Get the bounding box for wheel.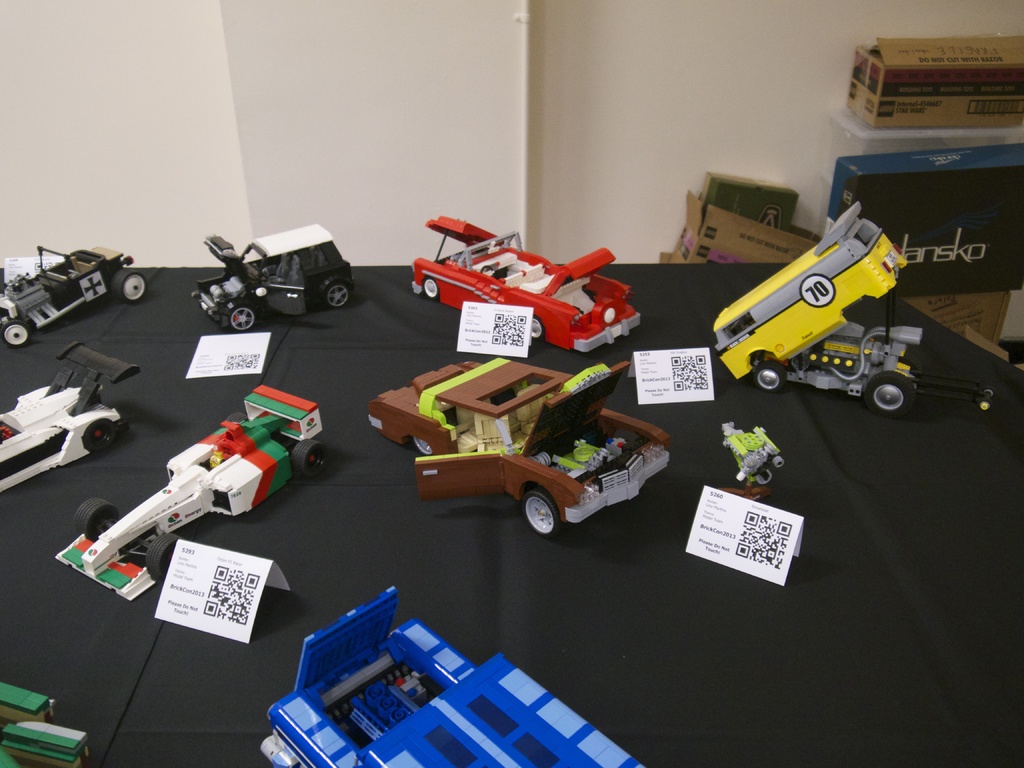
x1=753 y1=359 x2=790 y2=394.
